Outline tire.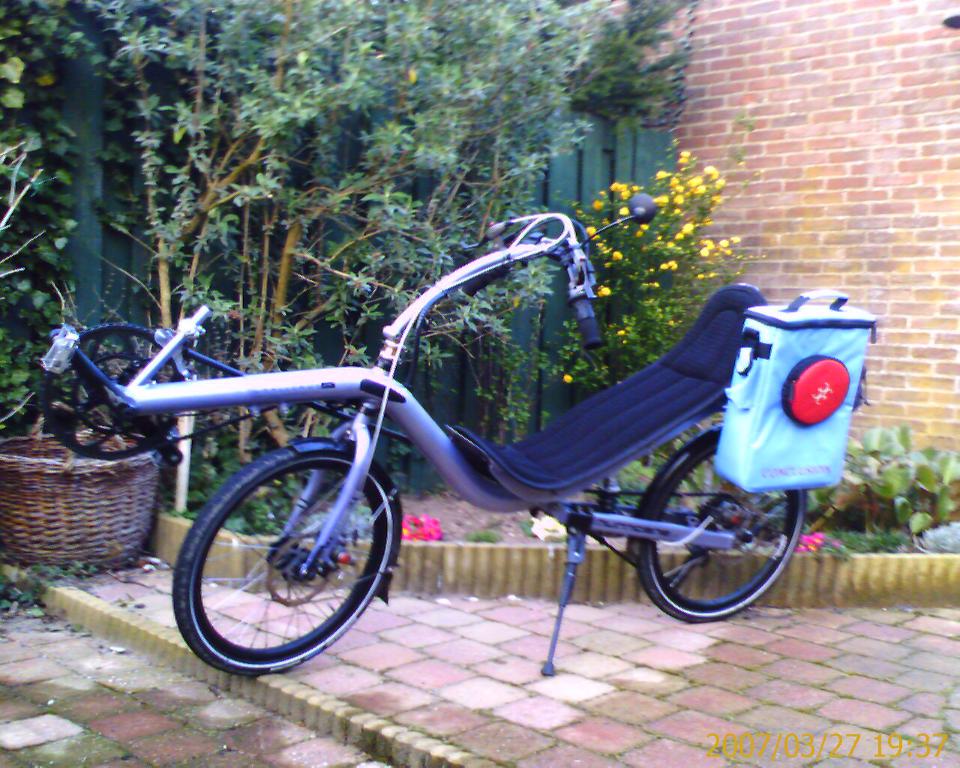
Outline: box(180, 440, 394, 672).
